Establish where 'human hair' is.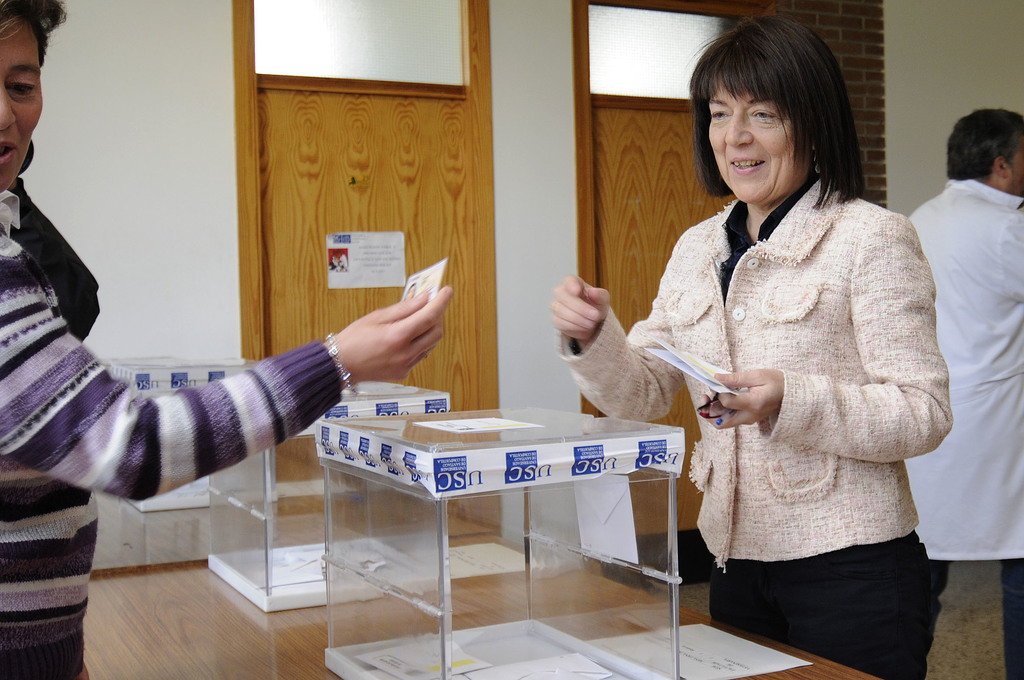
Established at 945,106,1023,188.
